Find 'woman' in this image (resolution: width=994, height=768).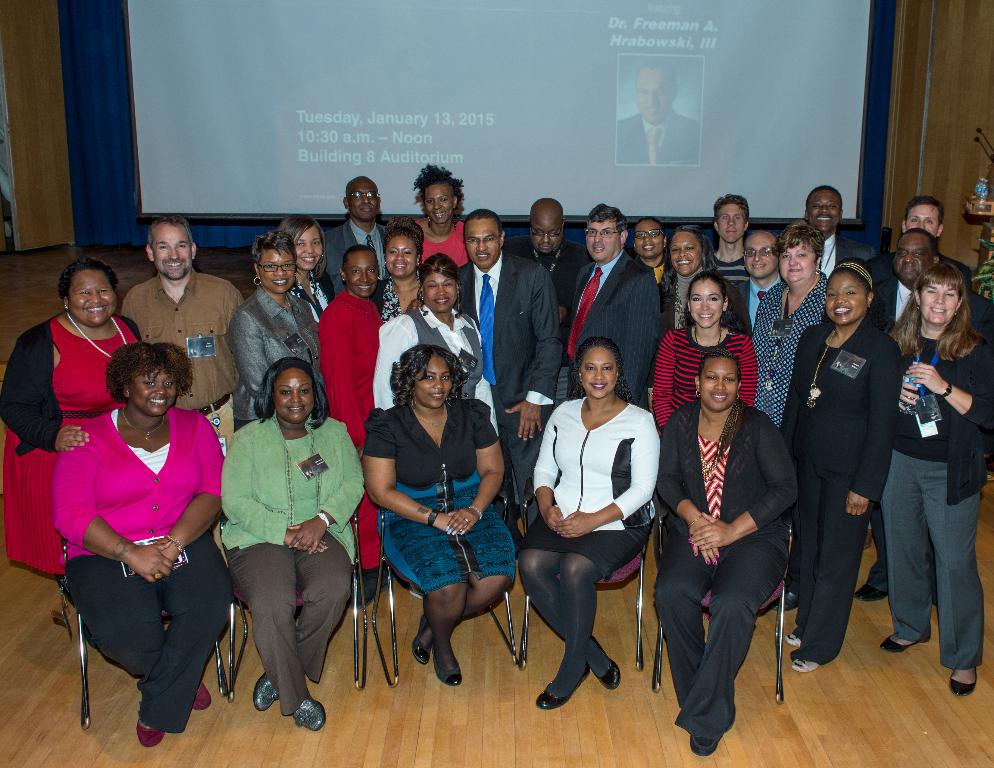
l=377, t=252, r=496, b=436.
